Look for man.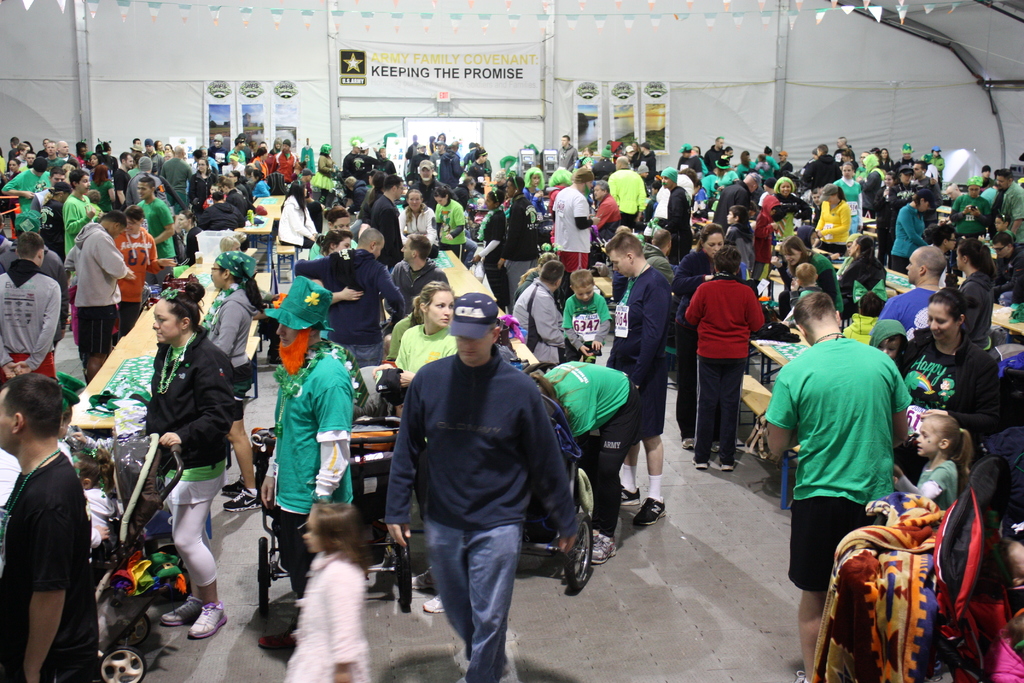
Found: BBox(411, 160, 458, 215).
